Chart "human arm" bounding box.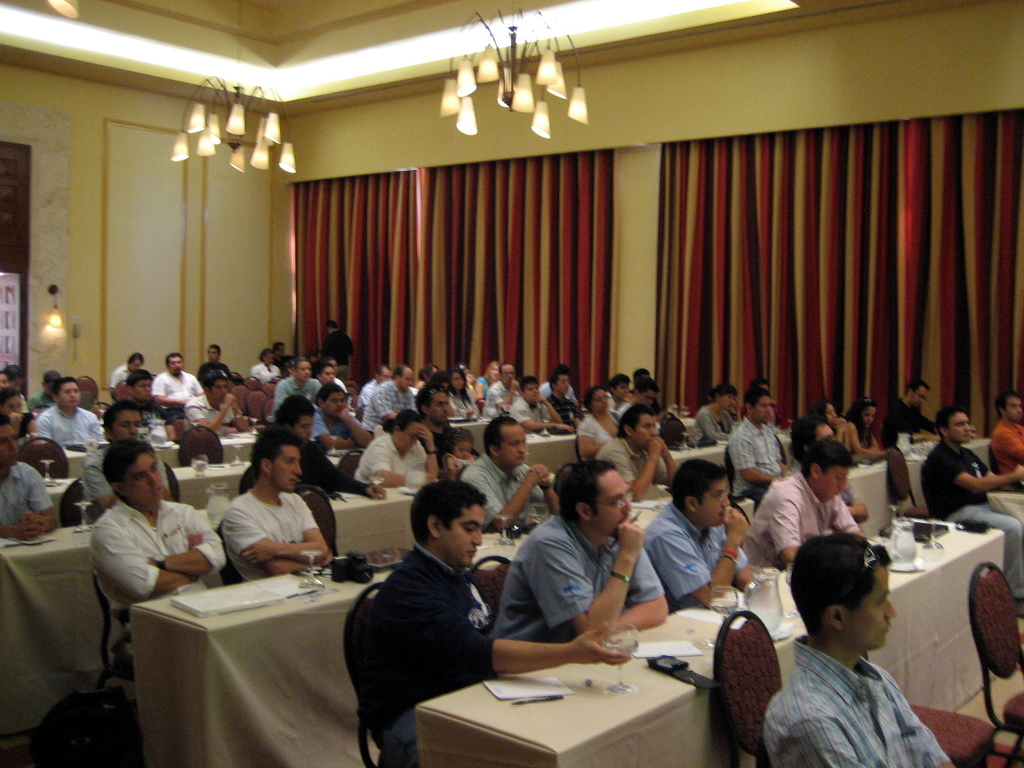
Charted: detection(402, 390, 420, 409).
